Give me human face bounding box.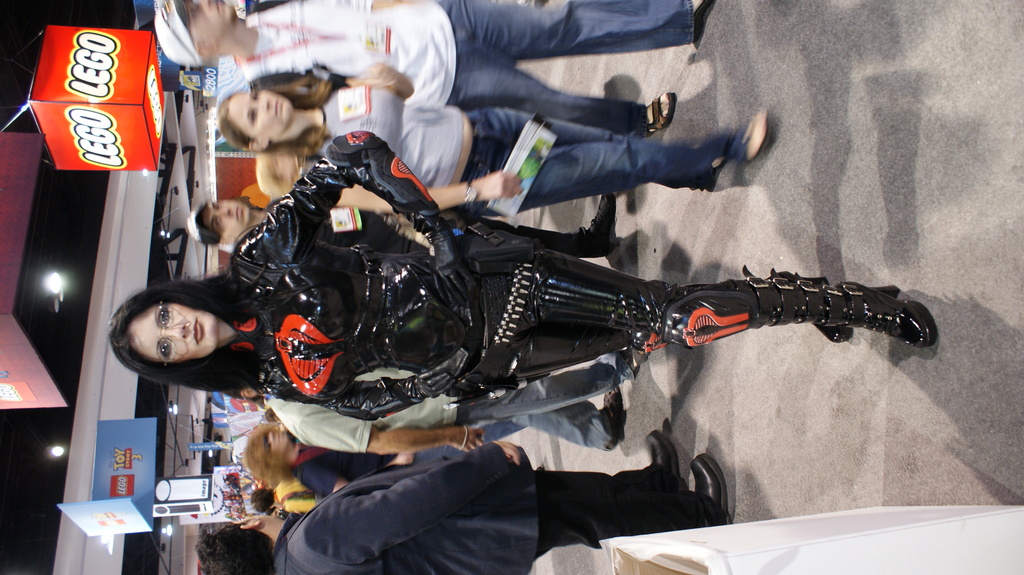
127 302 215 367.
